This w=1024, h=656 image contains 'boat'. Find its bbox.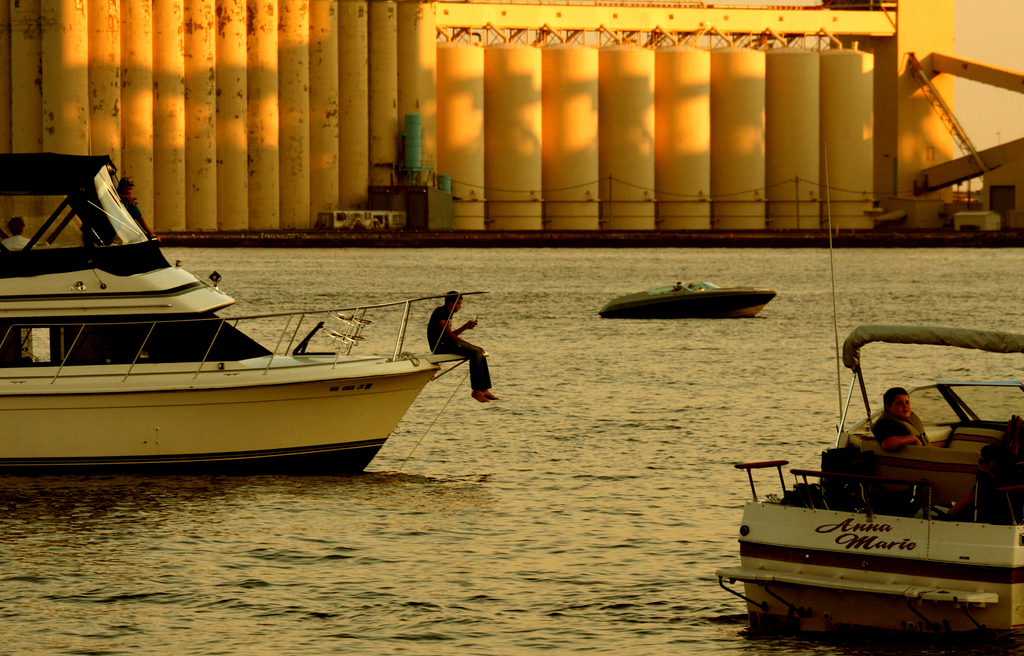
[left=598, top=275, right=776, bottom=322].
